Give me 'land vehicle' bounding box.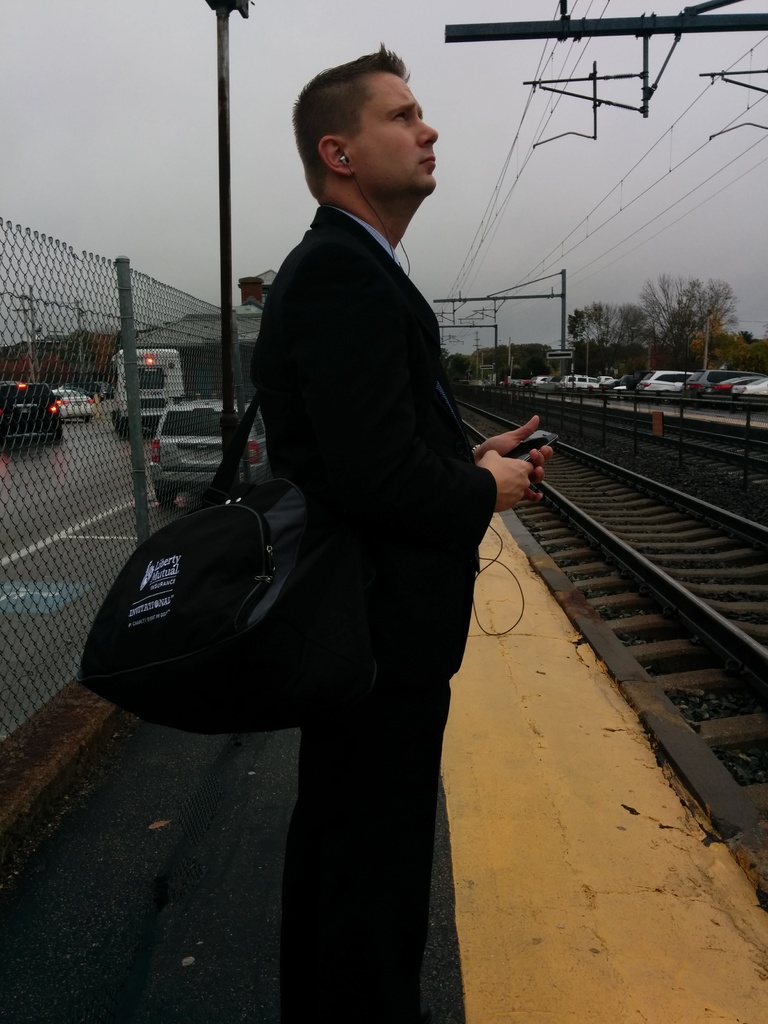
box=[52, 387, 92, 422].
